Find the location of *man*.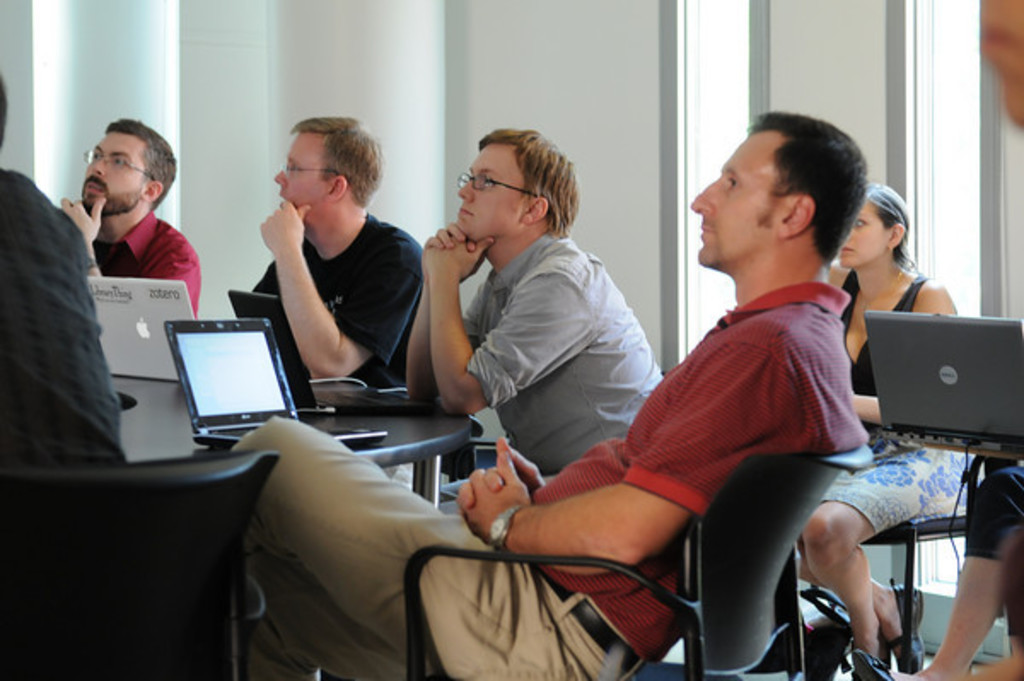
Location: (399,125,662,471).
